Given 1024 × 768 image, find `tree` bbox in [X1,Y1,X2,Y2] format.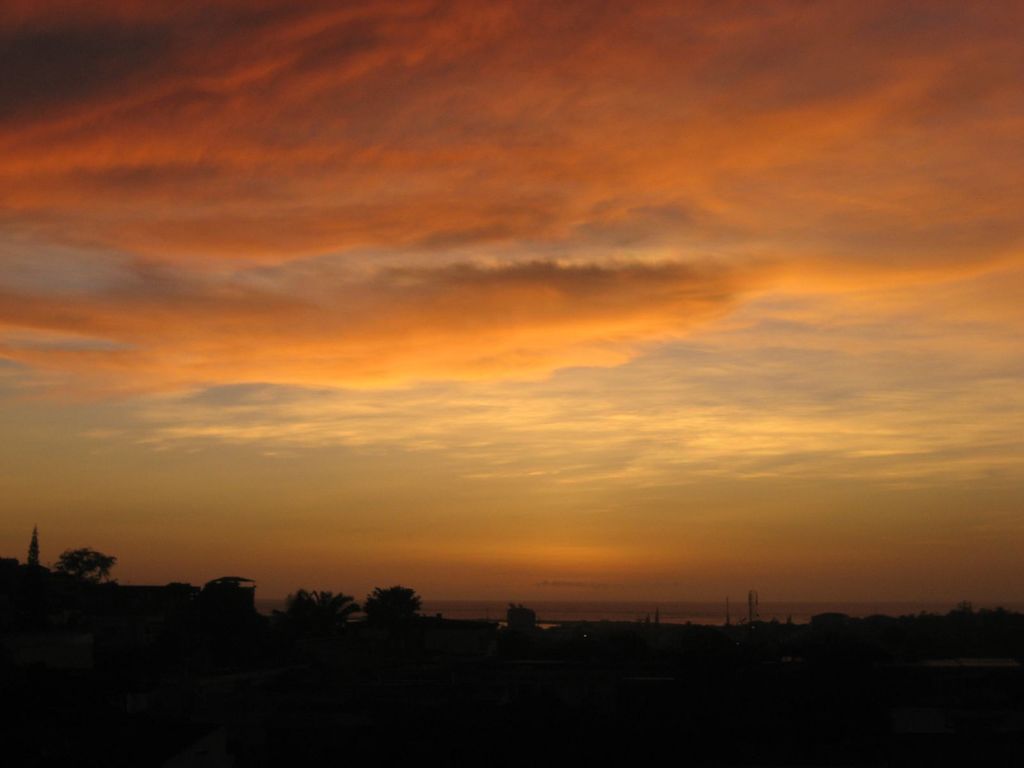
[360,582,426,625].
